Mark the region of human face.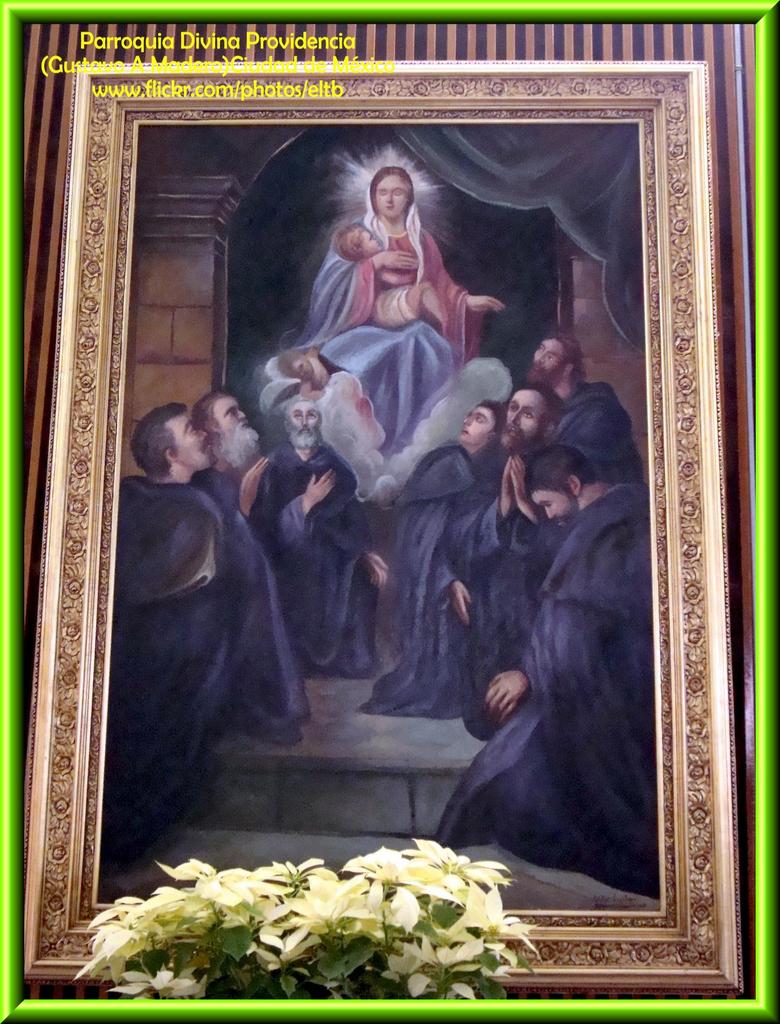
Region: bbox=(532, 490, 576, 527).
